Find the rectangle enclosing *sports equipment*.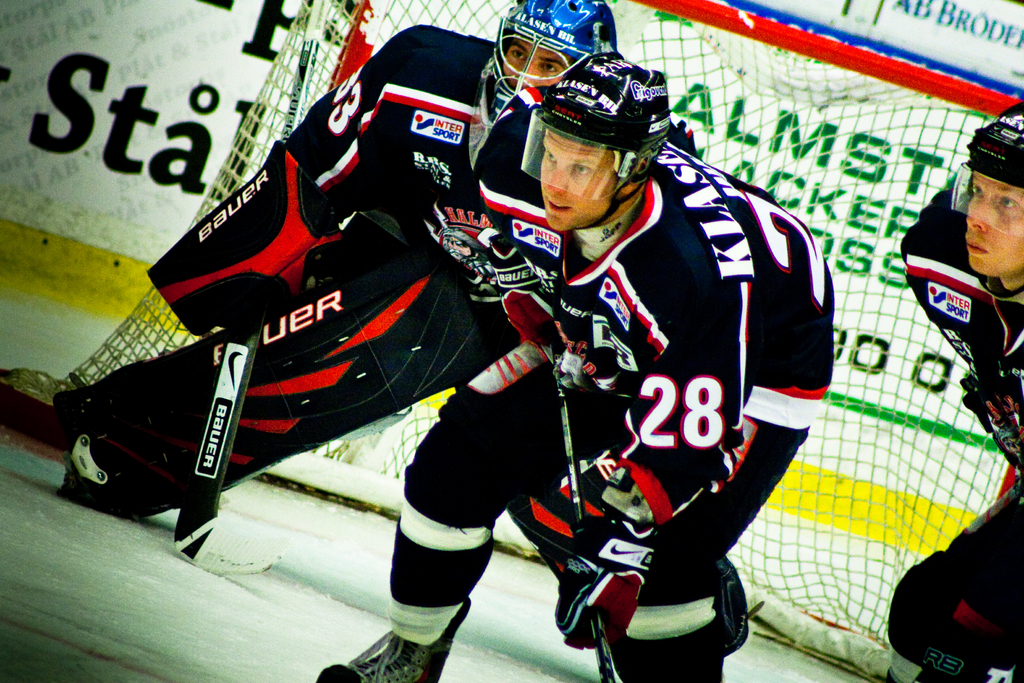
(559, 520, 654, 657).
